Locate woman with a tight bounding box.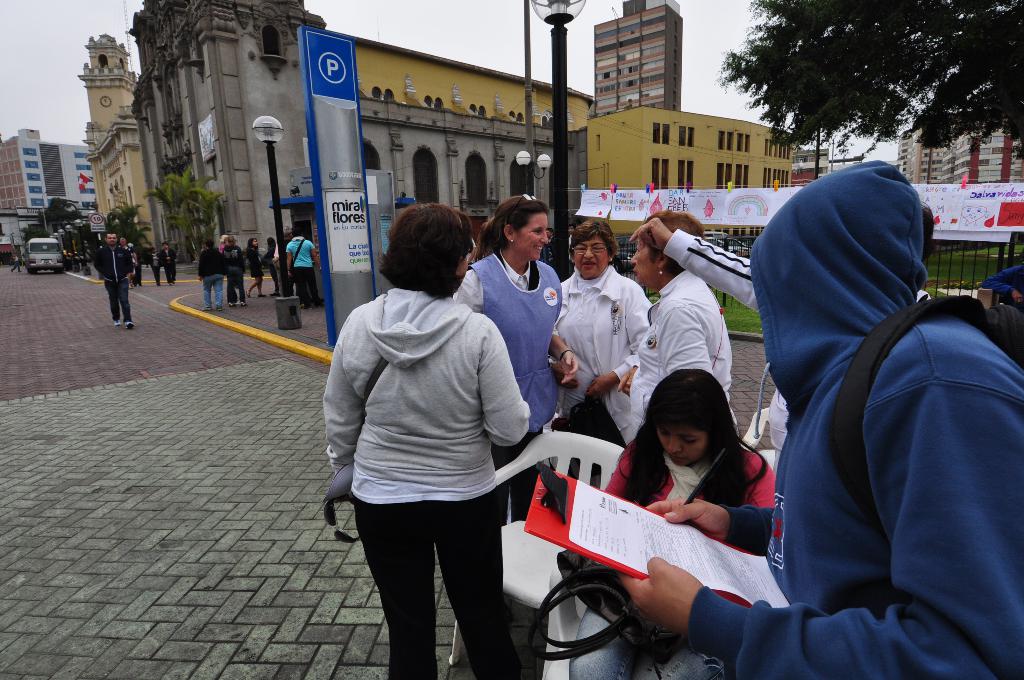
570, 369, 777, 677.
